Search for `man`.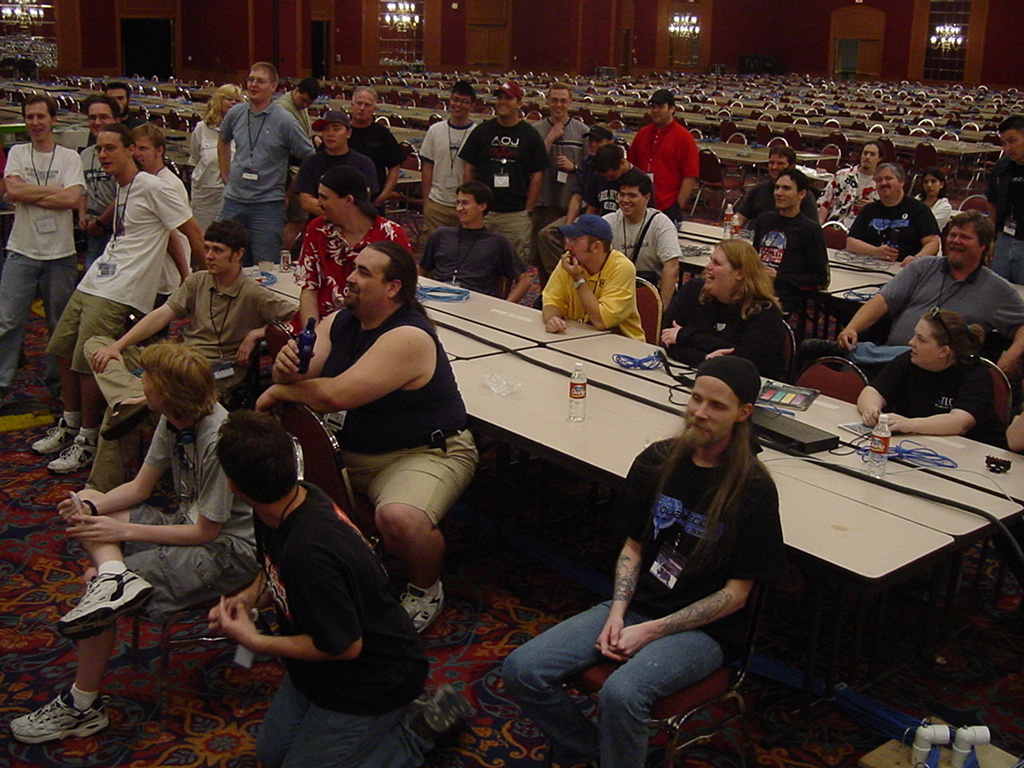
Found at region(839, 163, 936, 272).
